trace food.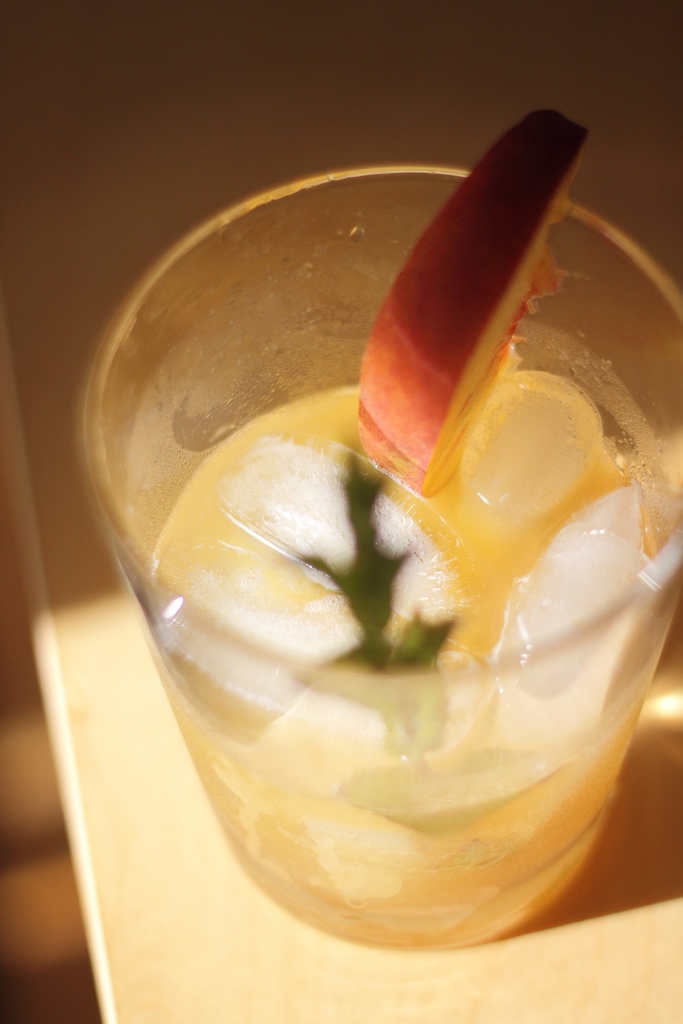
Traced to {"x1": 352, "y1": 106, "x2": 600, "y2": 493}.
